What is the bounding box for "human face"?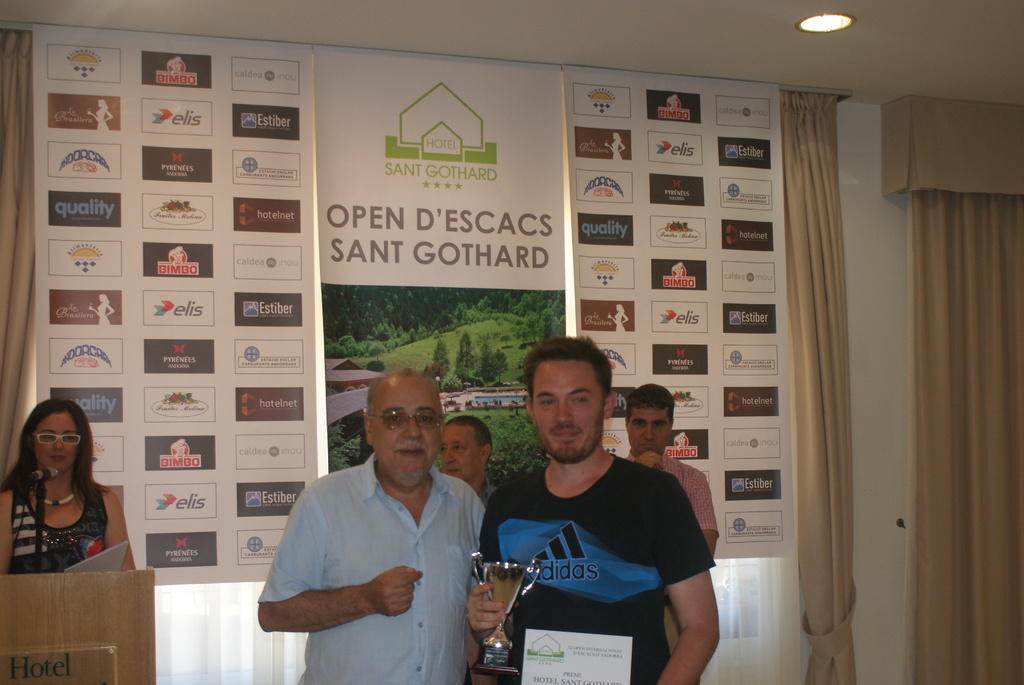
pyautogui.locateOnScreen(371, 384, 440, 481).
